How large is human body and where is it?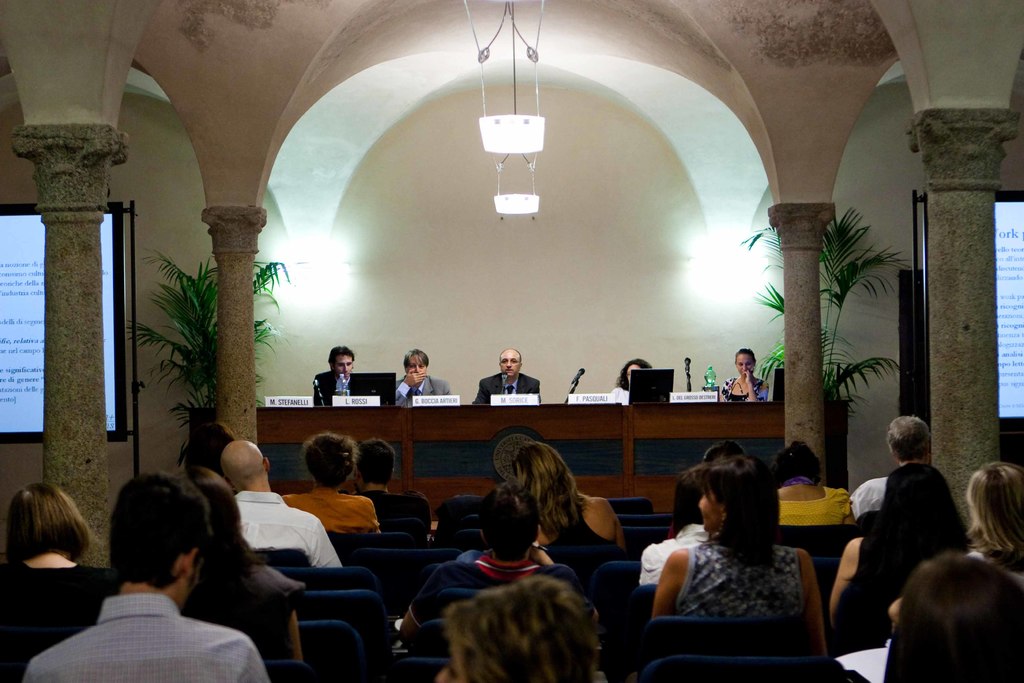
Bounding box: bbox=[308, 373, 347, 407].
